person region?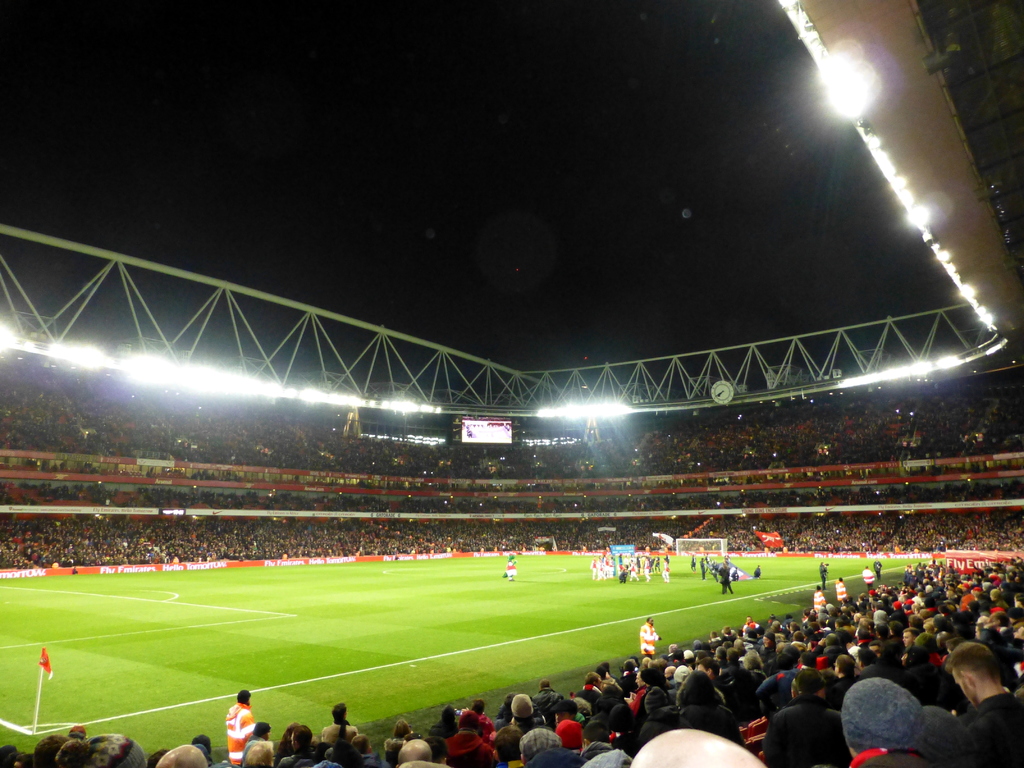
(left=636, top=557, right=1023, bottom=767)
